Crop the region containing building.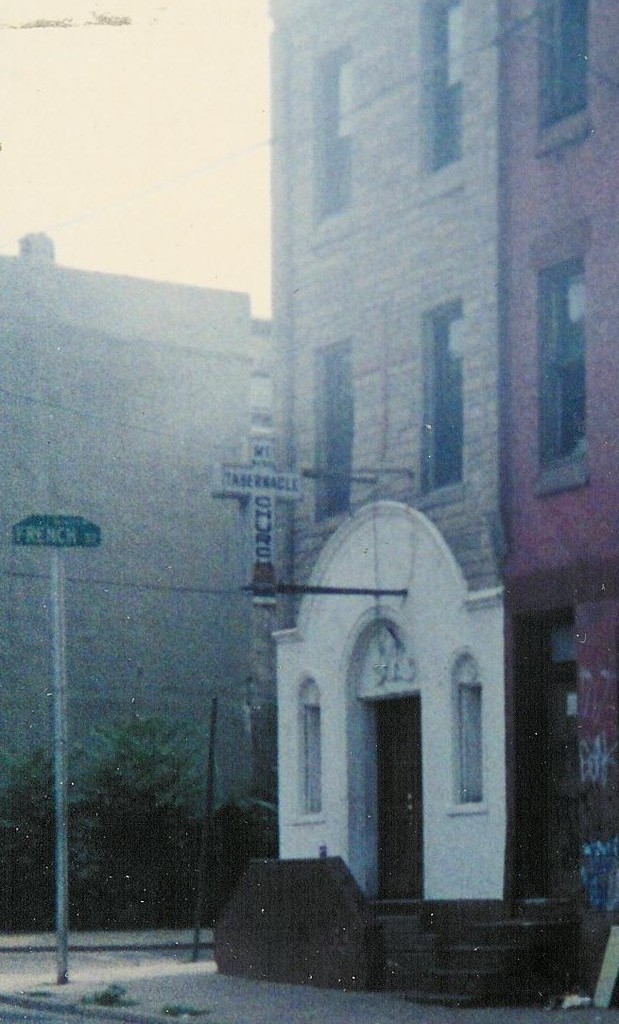
Crop region: <region>0, 229, 253, 919</region>.
